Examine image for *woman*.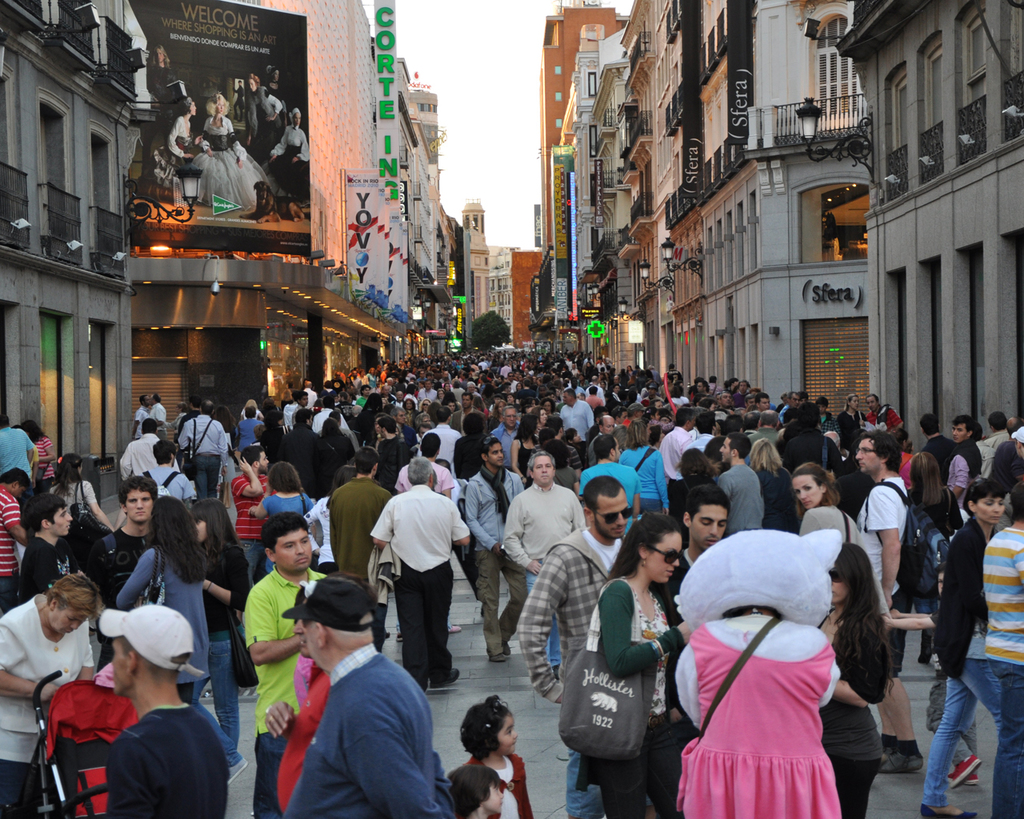
Examination result: [144,96,203,189].
